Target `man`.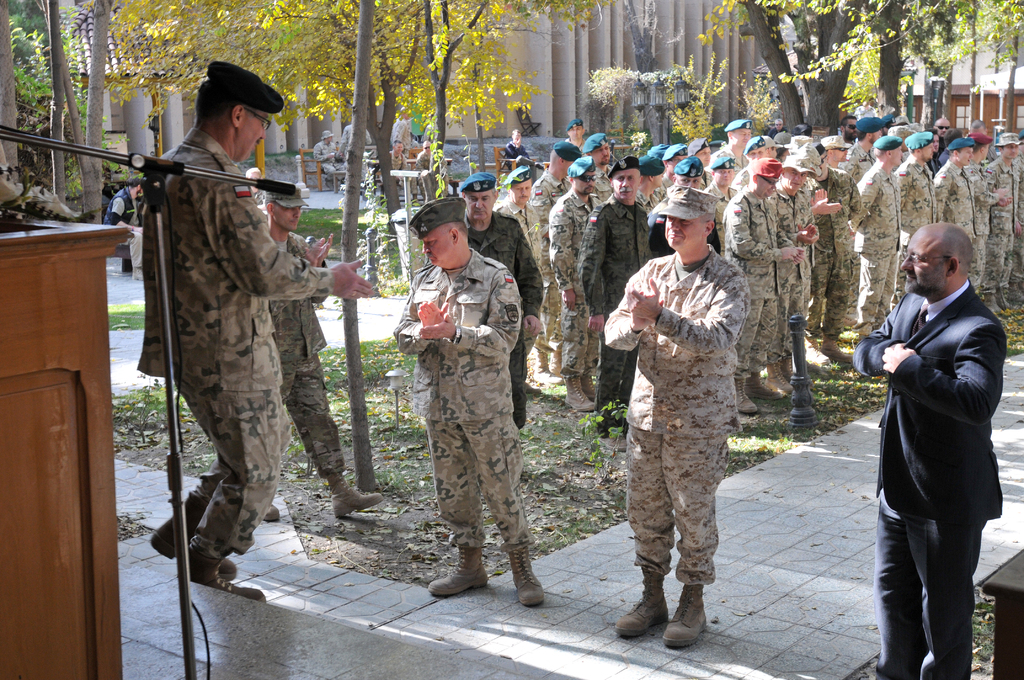
Target region: x1=724, y1=115, x2=749, y2=147.
